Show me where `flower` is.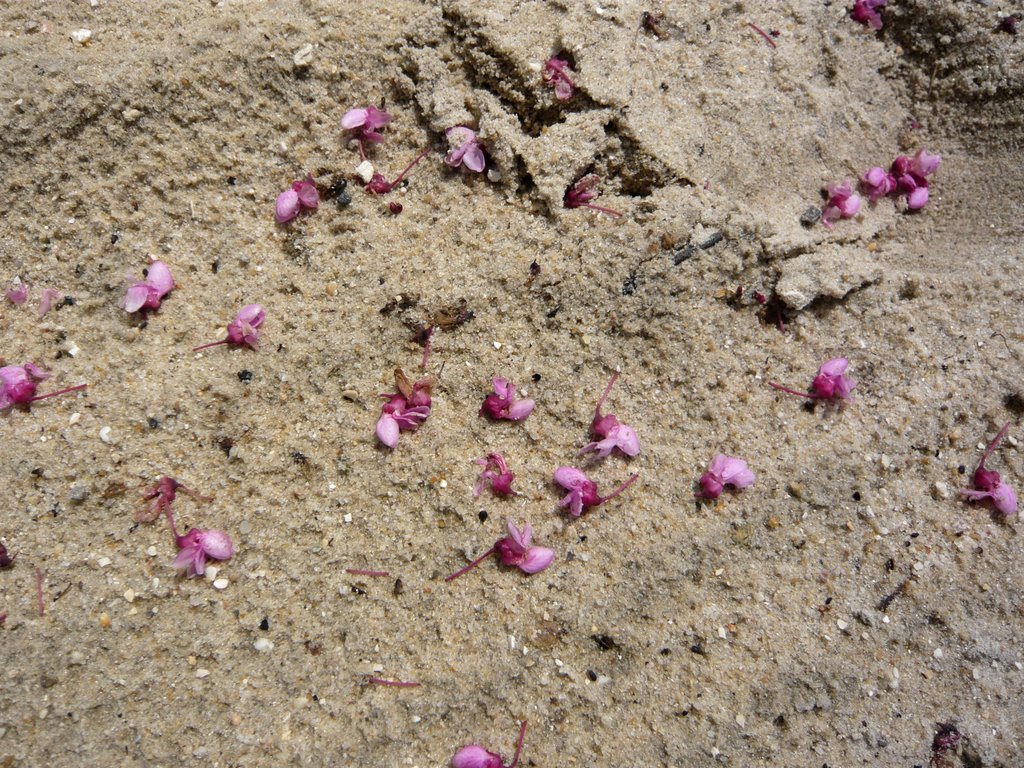
`flower` is at rect(0, 366, 40, 407).
